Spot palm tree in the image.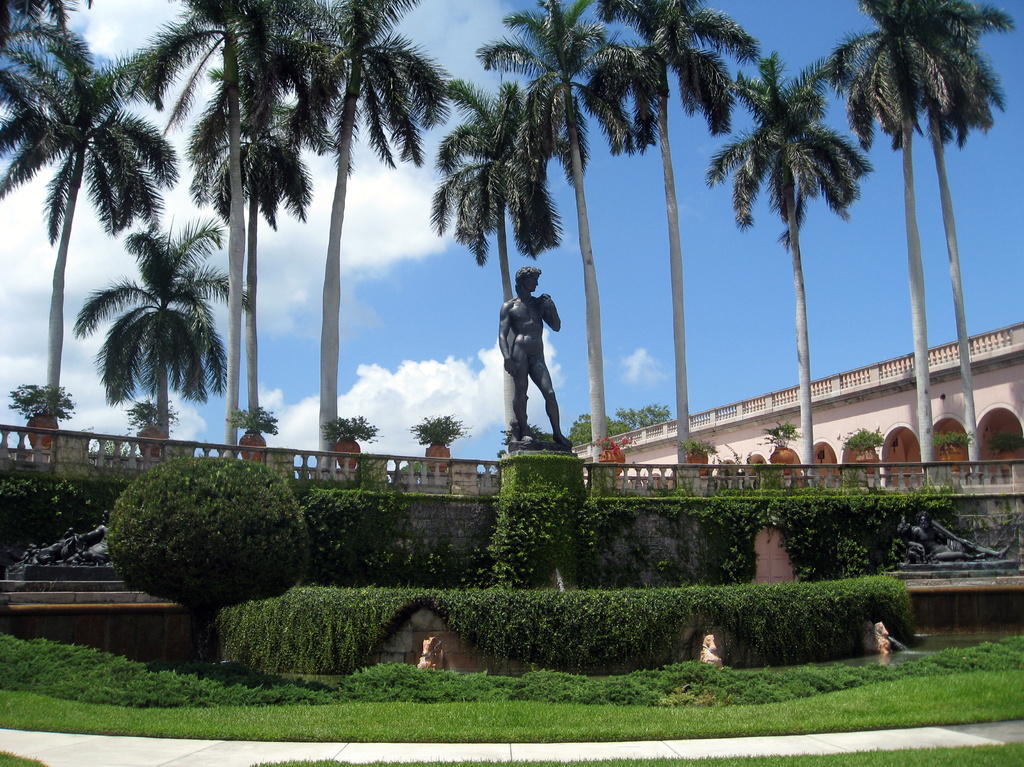
palm tree found at (x1=35, y1=33, x2=239, y2=465).
